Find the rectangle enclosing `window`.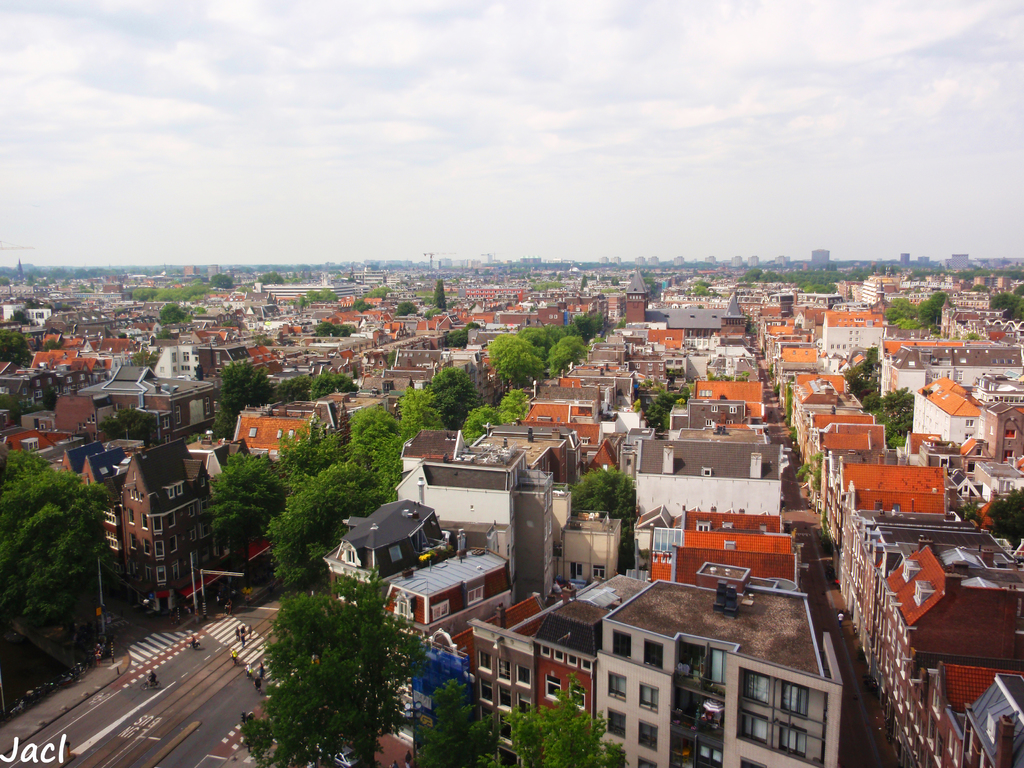
{"x1": 465, "y1": 584, "x2": 484, "y2": 604}.
